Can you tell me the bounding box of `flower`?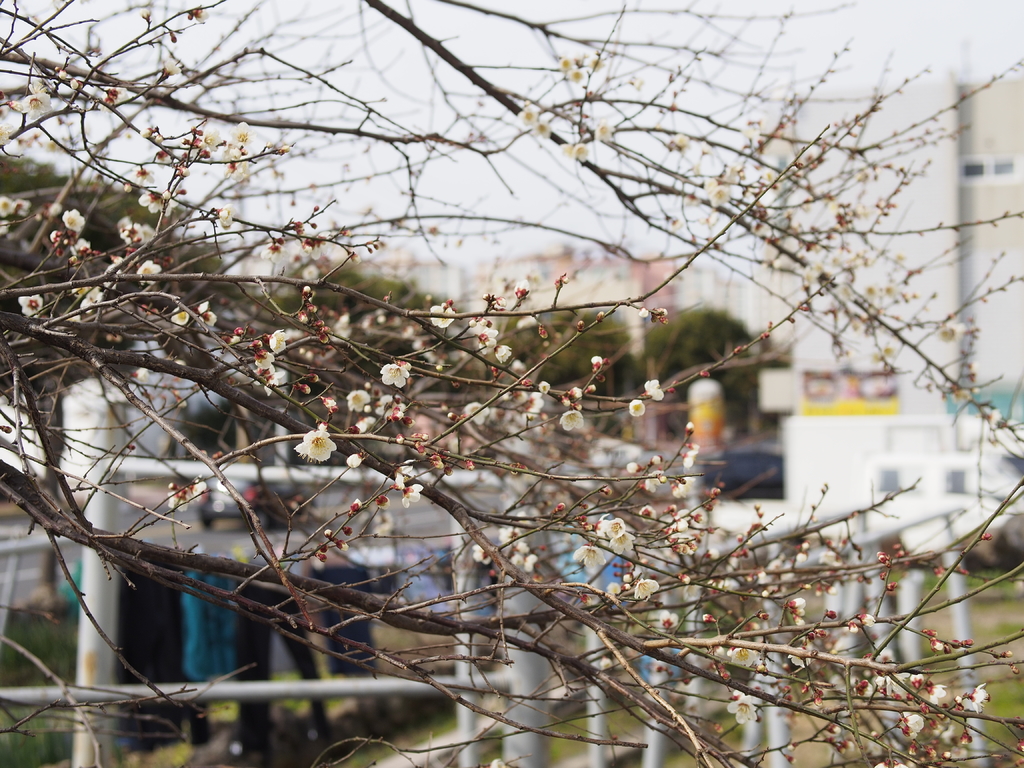
(x1=226, y1=149, x2=251, y2=180).
